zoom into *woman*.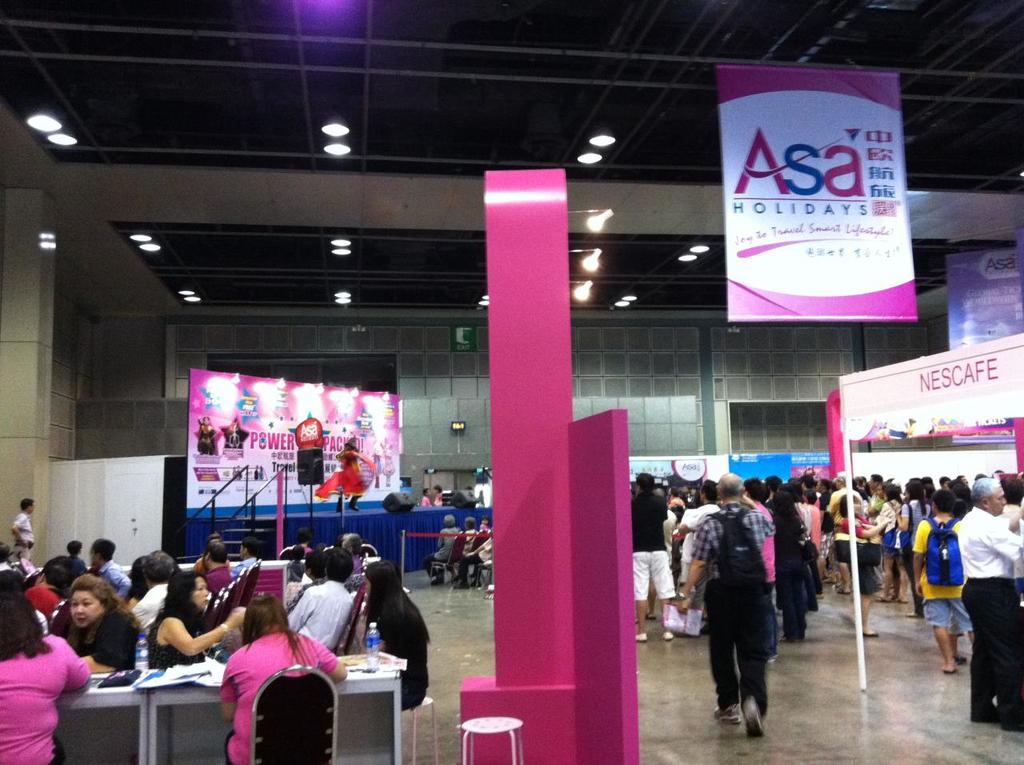
Zoom target: crop(145, 572, 248, 674).
